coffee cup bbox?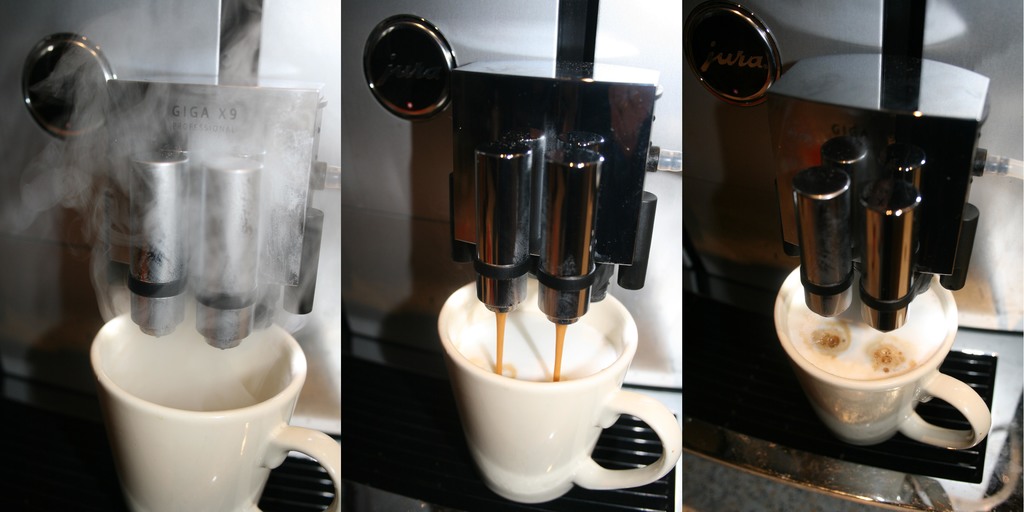
82:298:346:511
